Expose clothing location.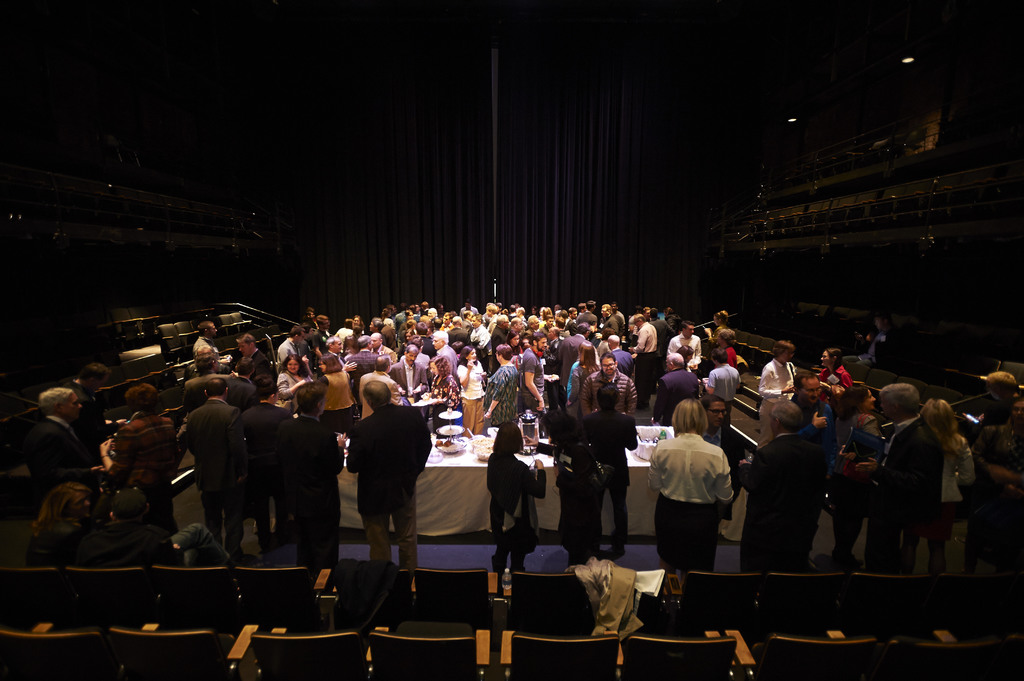
Exposed at [x1=757, y1=358, x2=797, y2=447].
